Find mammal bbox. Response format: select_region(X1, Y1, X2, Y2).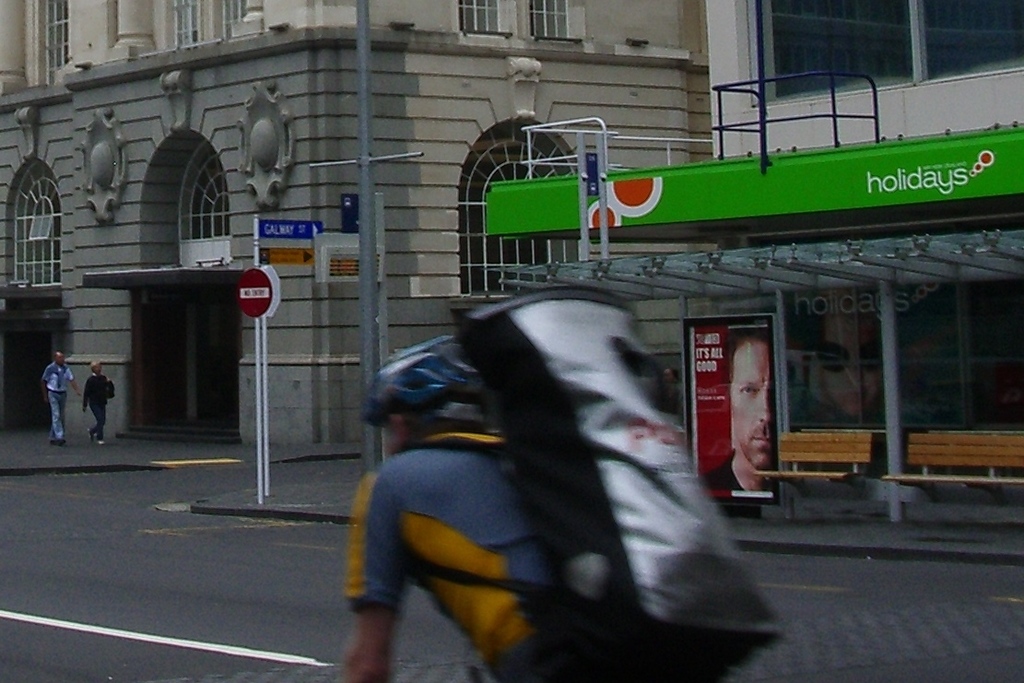
select_region(288, 314, 659, 664).
